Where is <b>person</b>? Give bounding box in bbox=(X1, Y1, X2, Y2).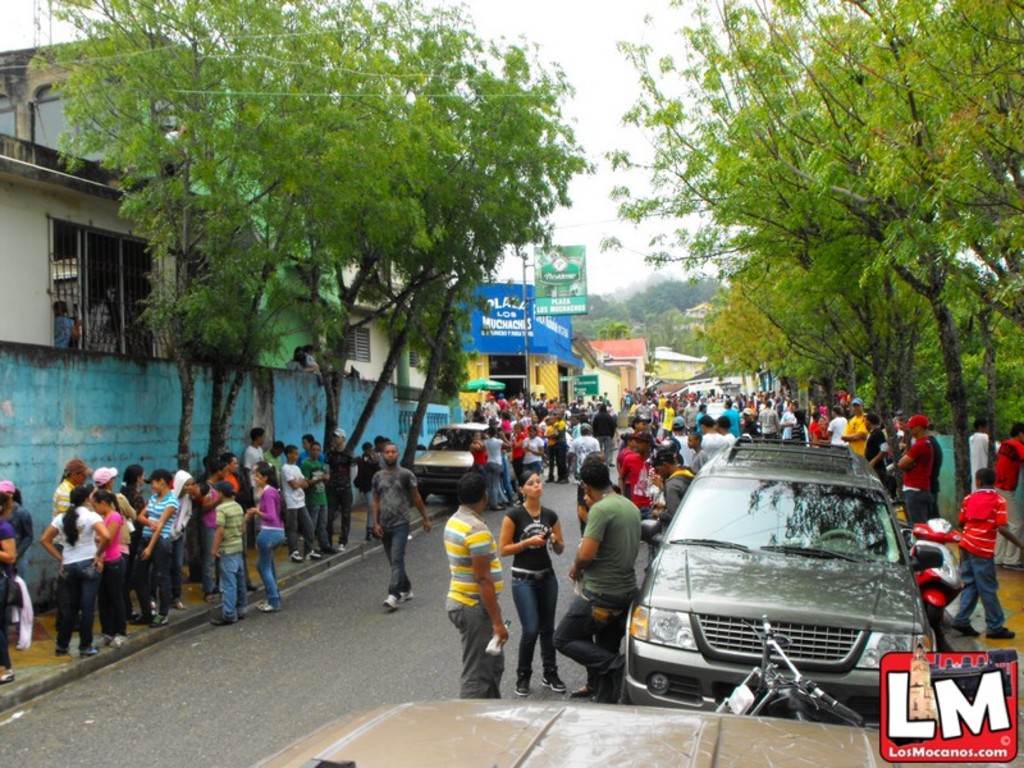
bbox=(239, 421, 266, 532).
